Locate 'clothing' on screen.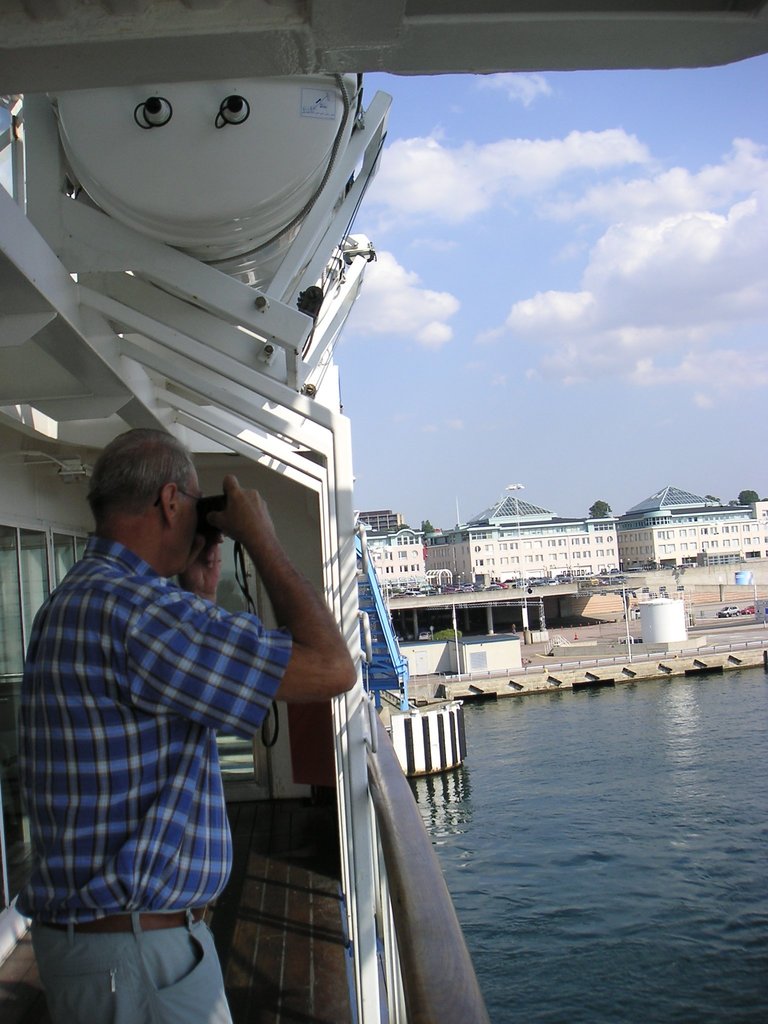
On screen at 14,434,311,995.
